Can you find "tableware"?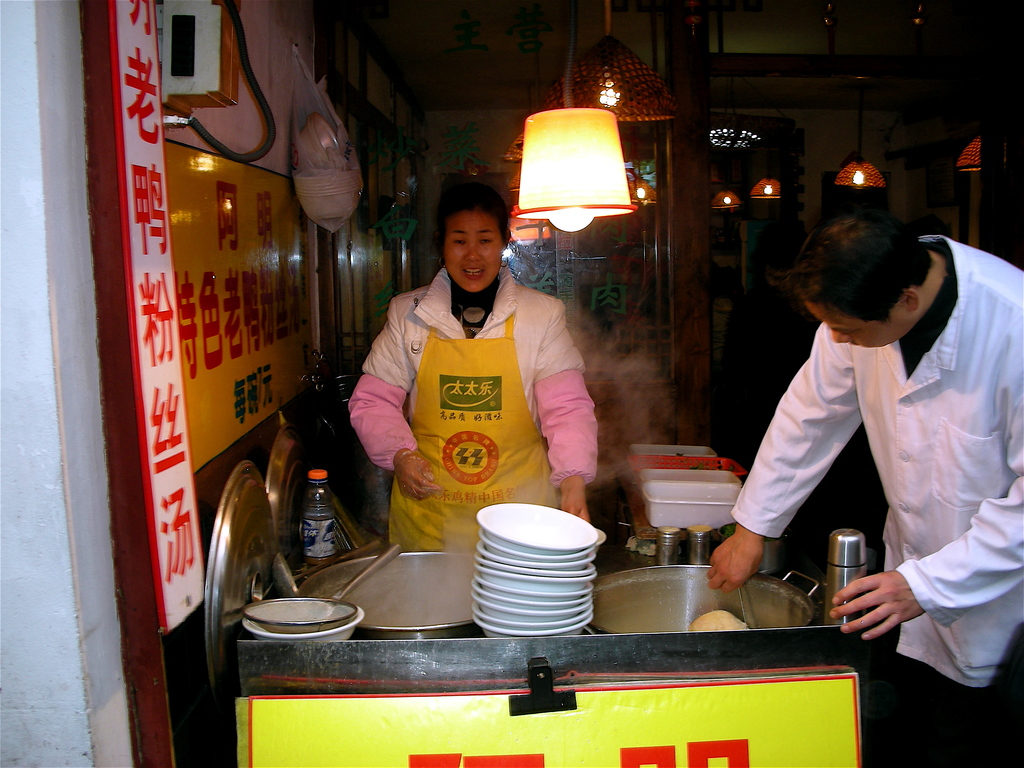
Yes, bounding box: locate(643, 482, 742, 529).
